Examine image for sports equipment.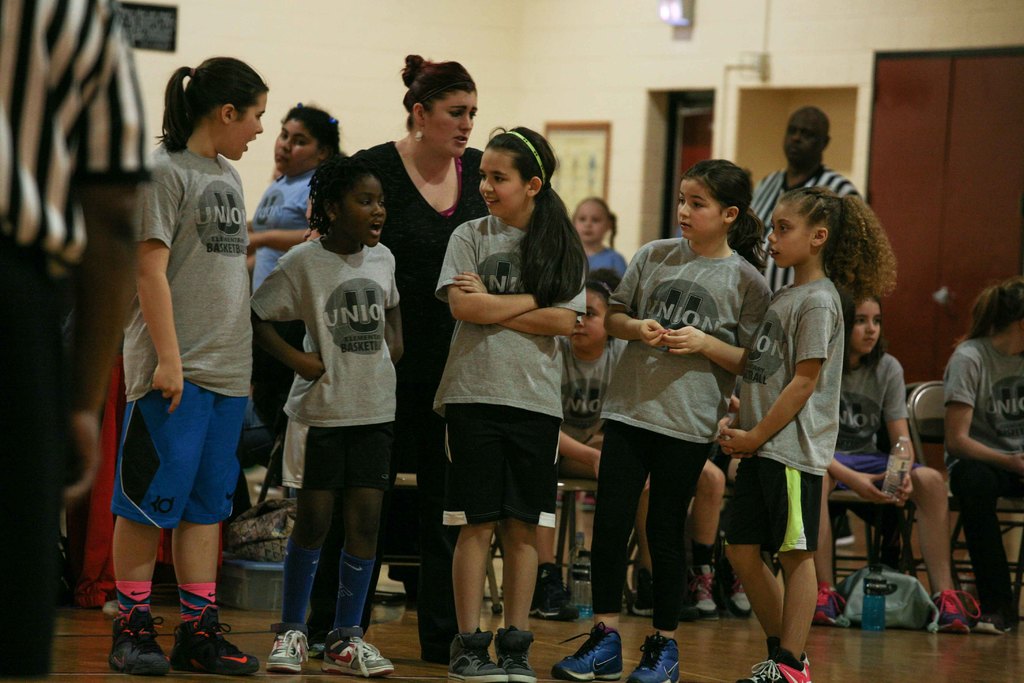
Examination result: bbox(104, 599, 172, 674).
